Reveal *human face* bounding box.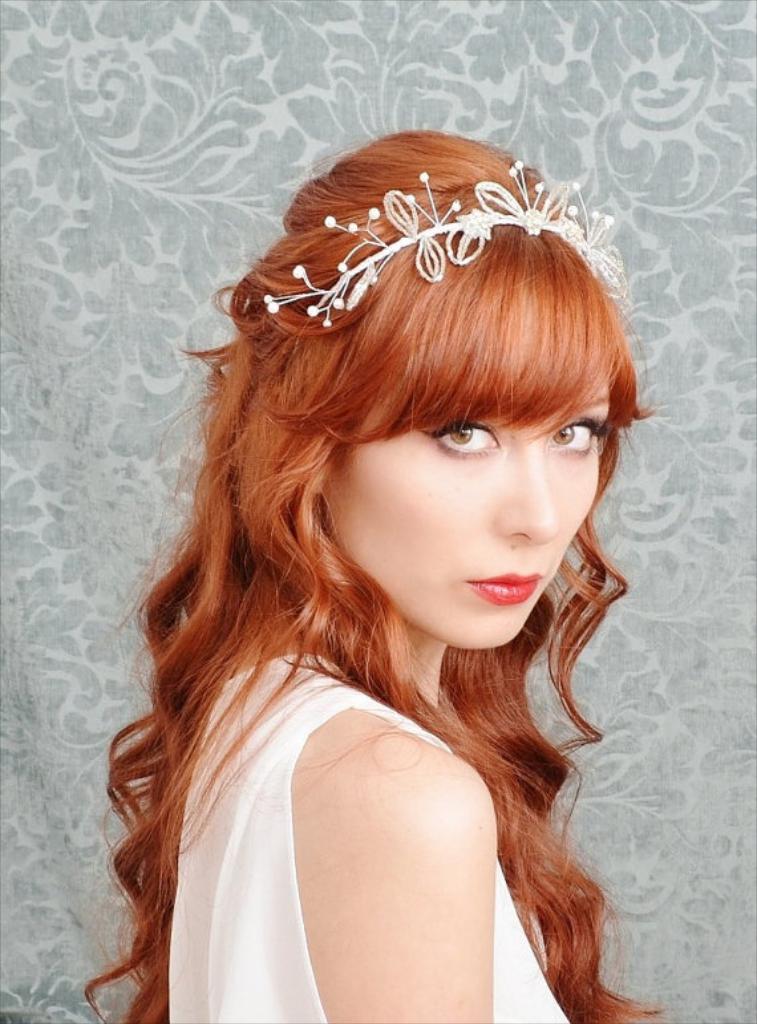
Revealed: box=[317, 375, 614, 649].
